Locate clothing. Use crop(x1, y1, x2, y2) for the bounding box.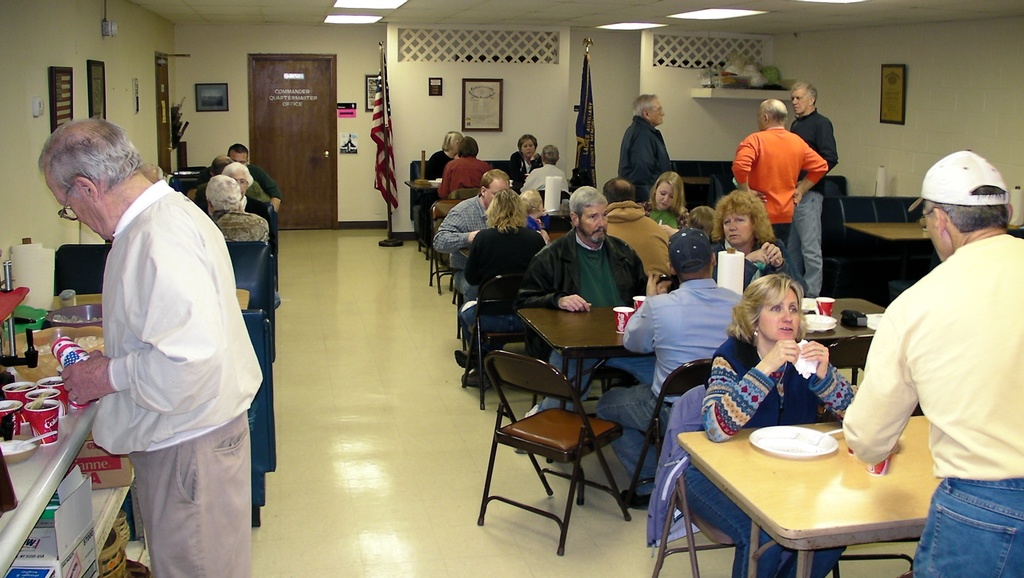
crop(518, 168, 564, 195).
